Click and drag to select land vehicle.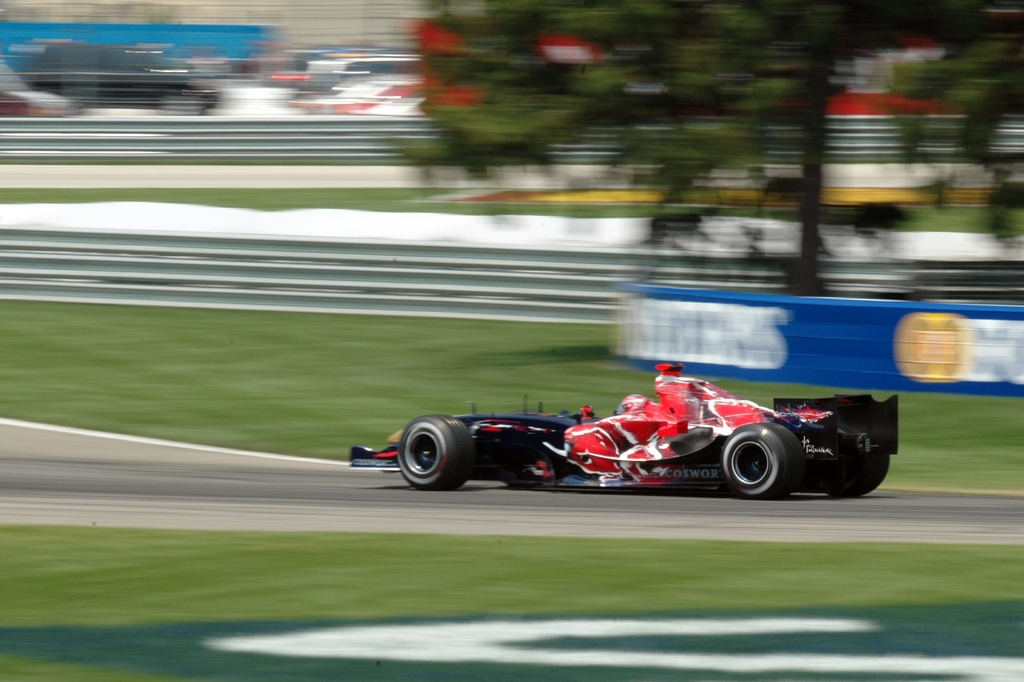
Selection: detection(432, 368, 895, 512).
